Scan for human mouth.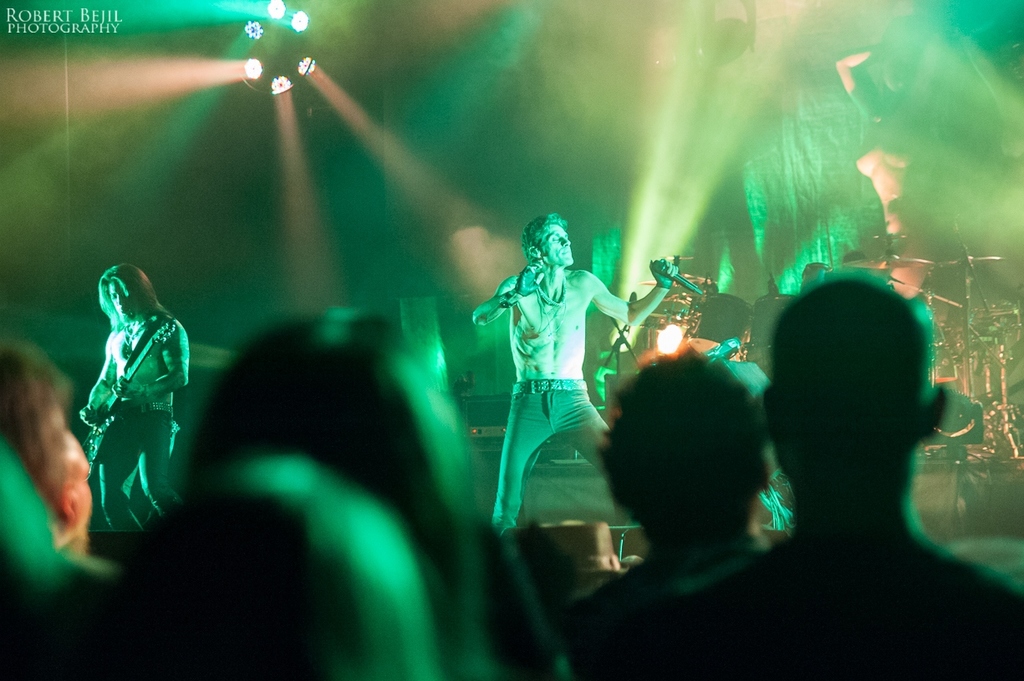
Scan result: 564 249 572 254.
